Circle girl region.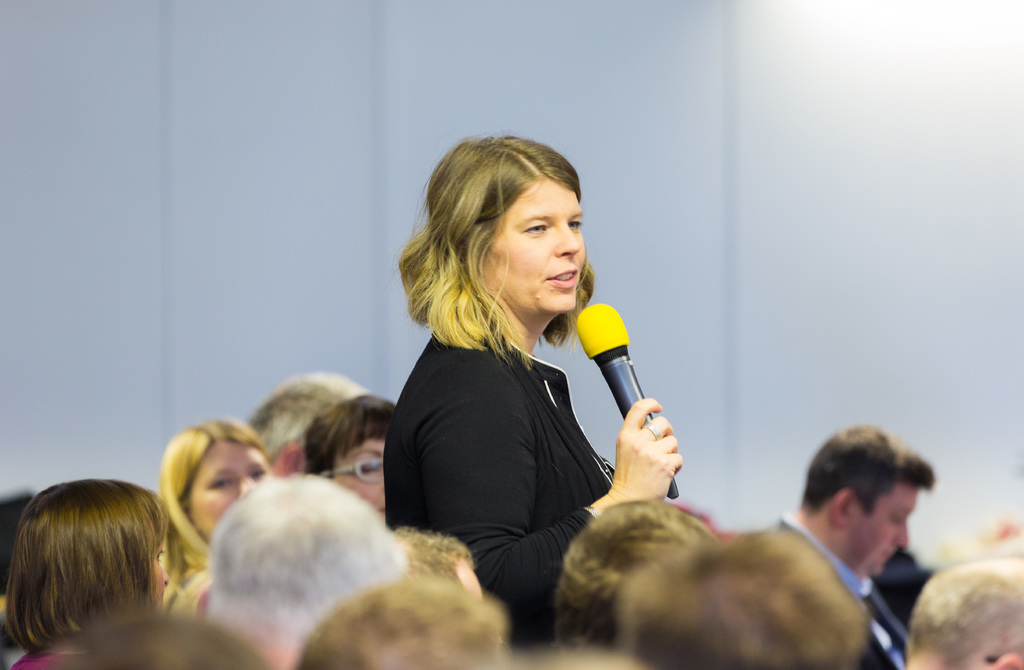
Region: box=[154, 418, 276, 623].
